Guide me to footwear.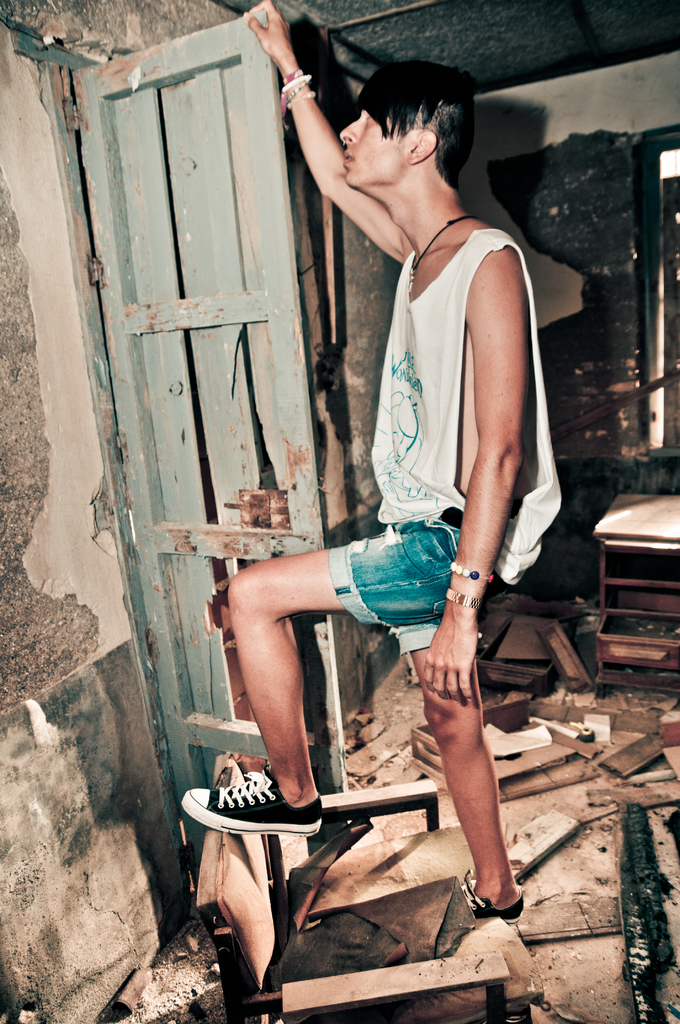
Guidance: (464, 879, 523, 920).
